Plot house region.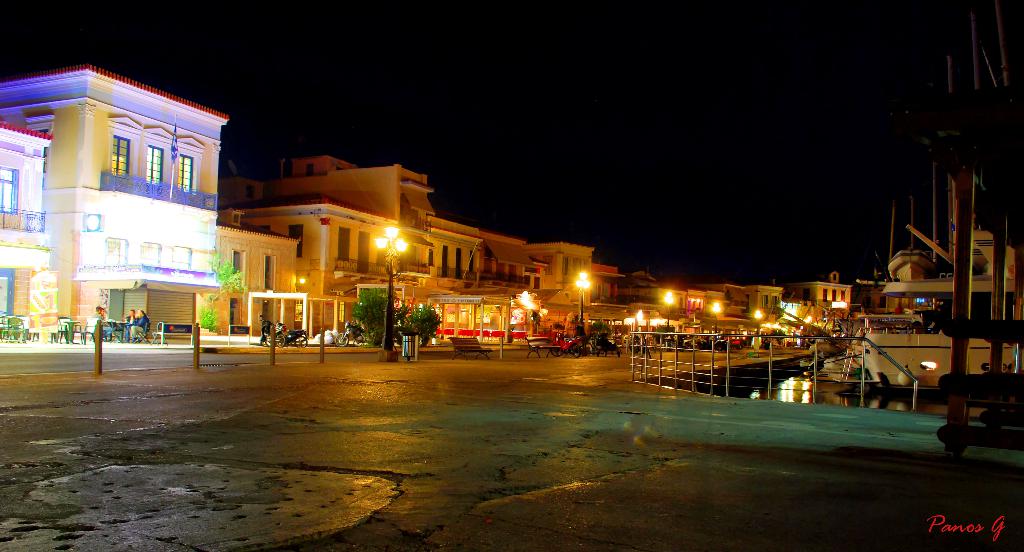
Plotted at [532, 237, 593, 359].
